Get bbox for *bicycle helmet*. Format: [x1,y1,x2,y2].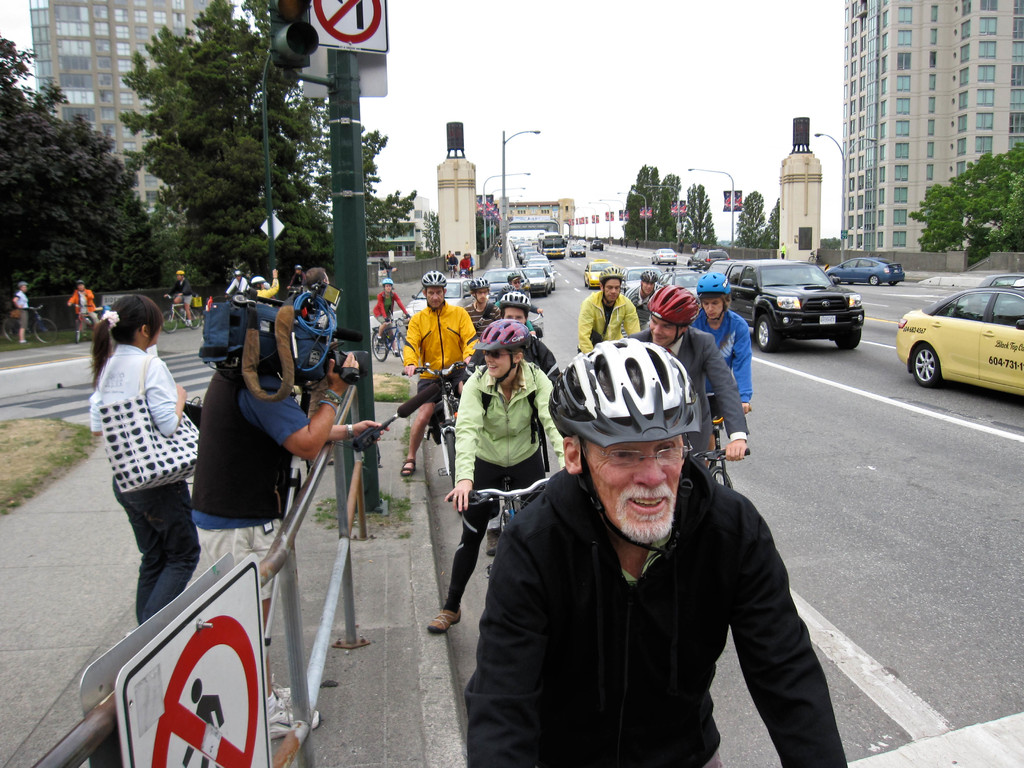
[500,286,520,301].
